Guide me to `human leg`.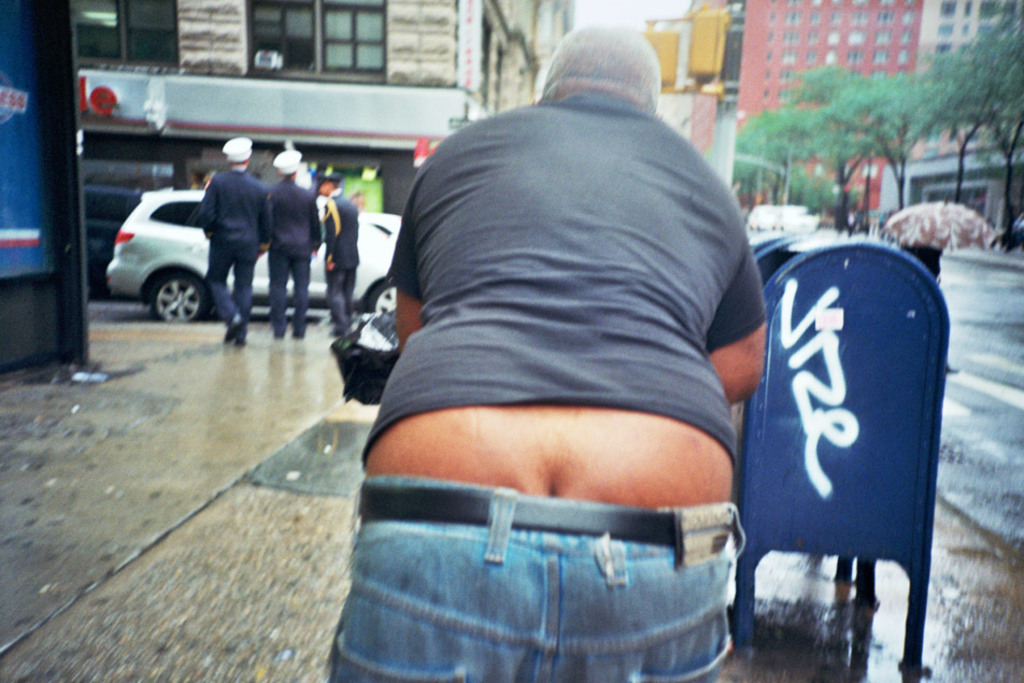
Guidance: [268, 245, 290, 339].
